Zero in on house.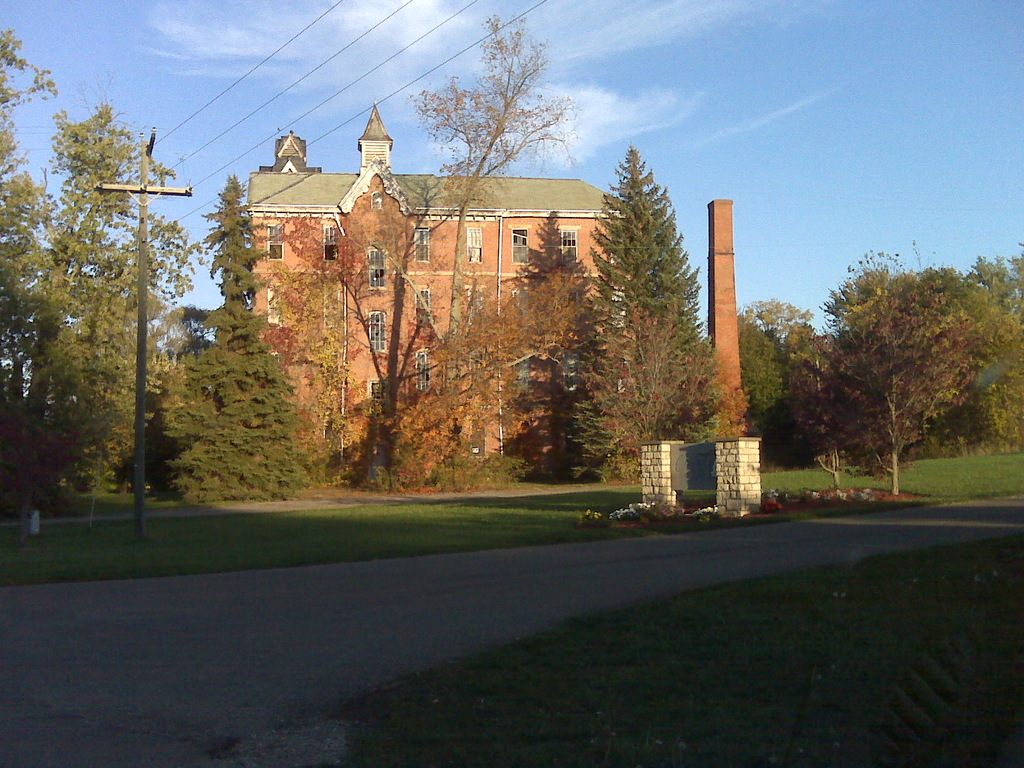
Zeroed in: locate(205, 135, 638, 484).
